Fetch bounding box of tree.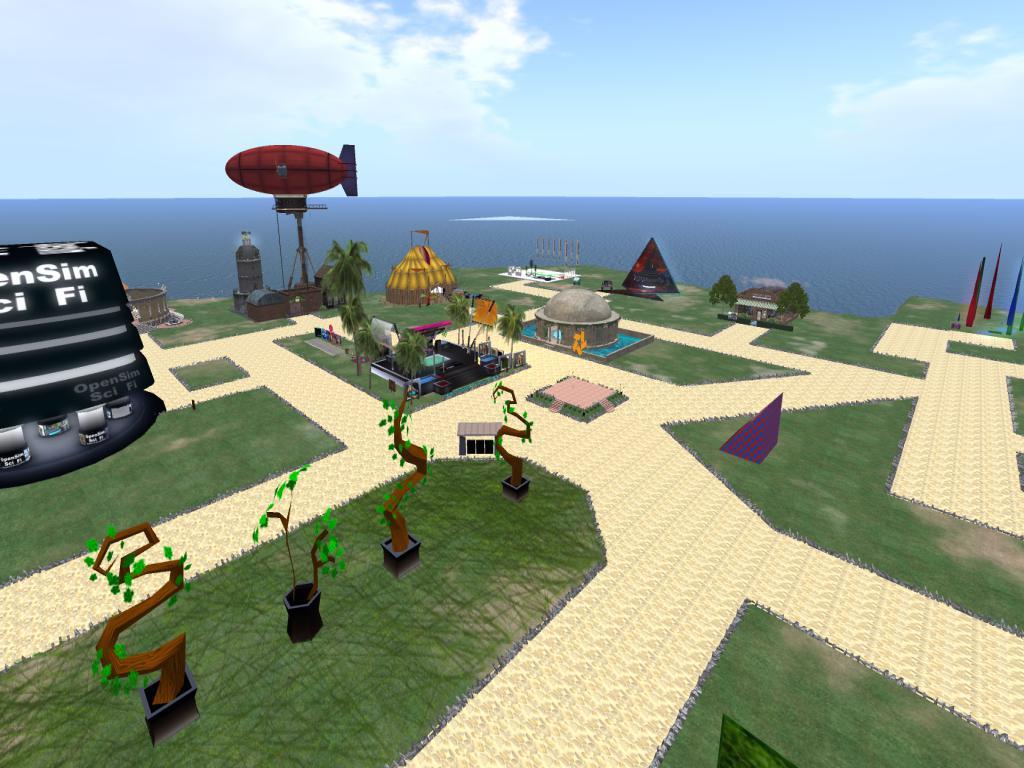
Bbox: x1=98, y1=525, x2=184, y2=719.
